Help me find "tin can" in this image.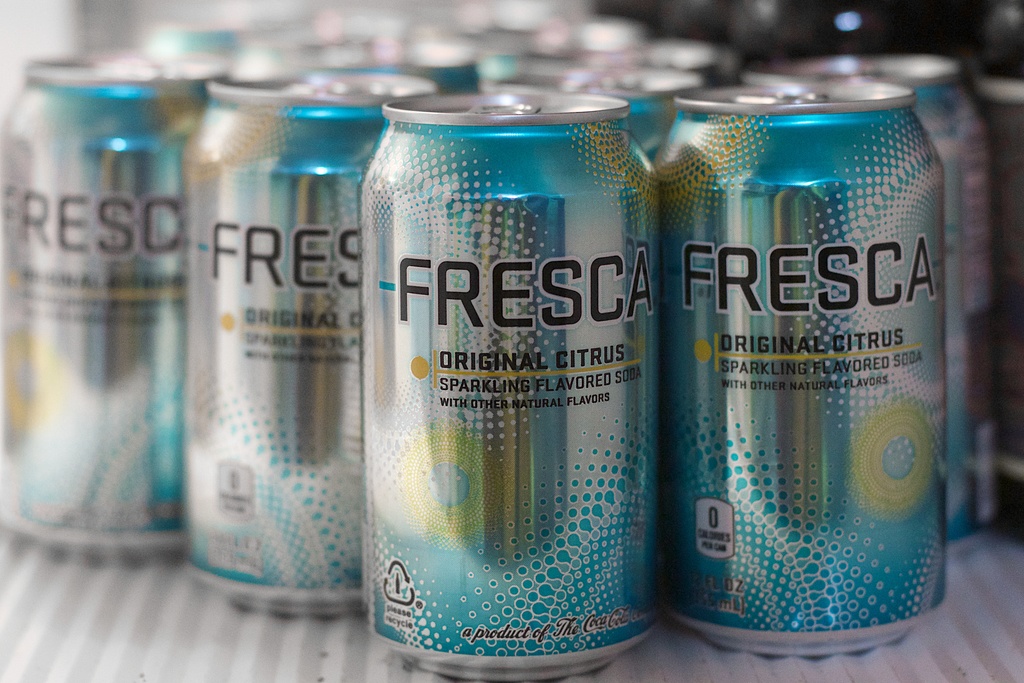
Found it: box=[650, 73, 945, 659].
